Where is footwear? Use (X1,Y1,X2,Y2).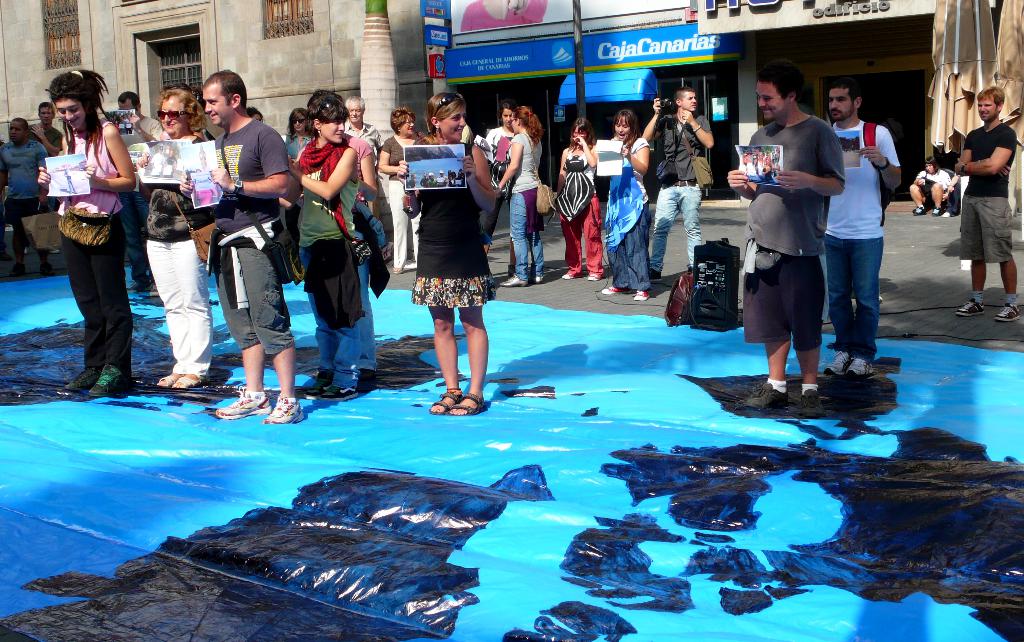
(995,299,1023,325).
